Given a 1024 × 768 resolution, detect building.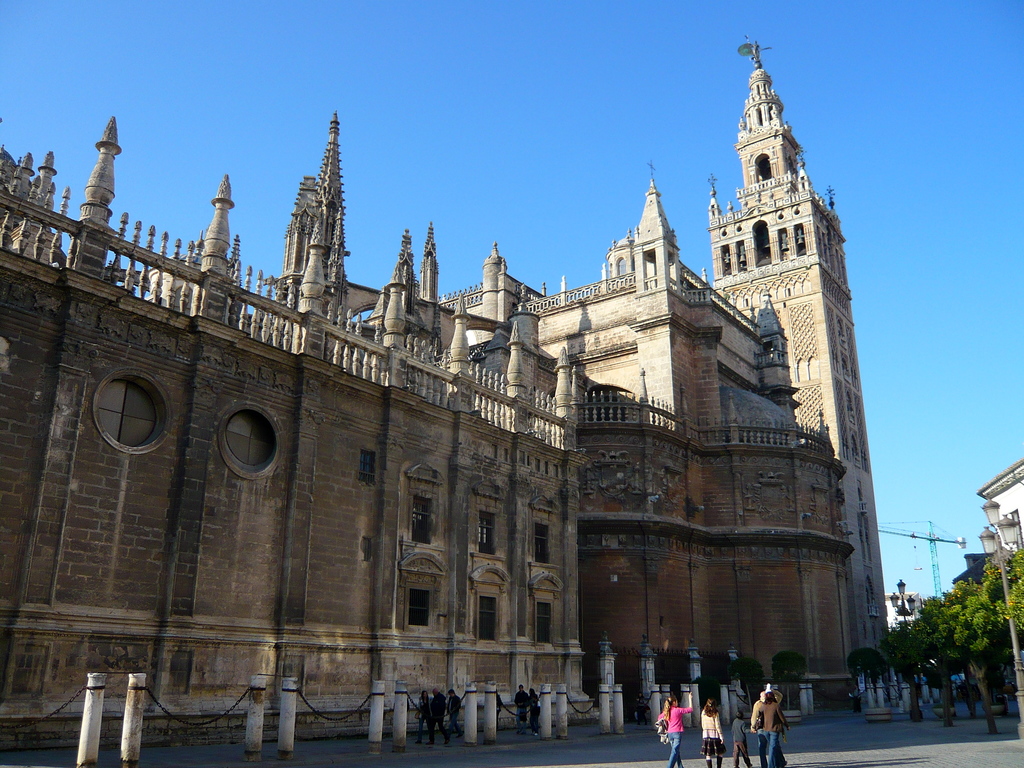
884/589/927/635.
